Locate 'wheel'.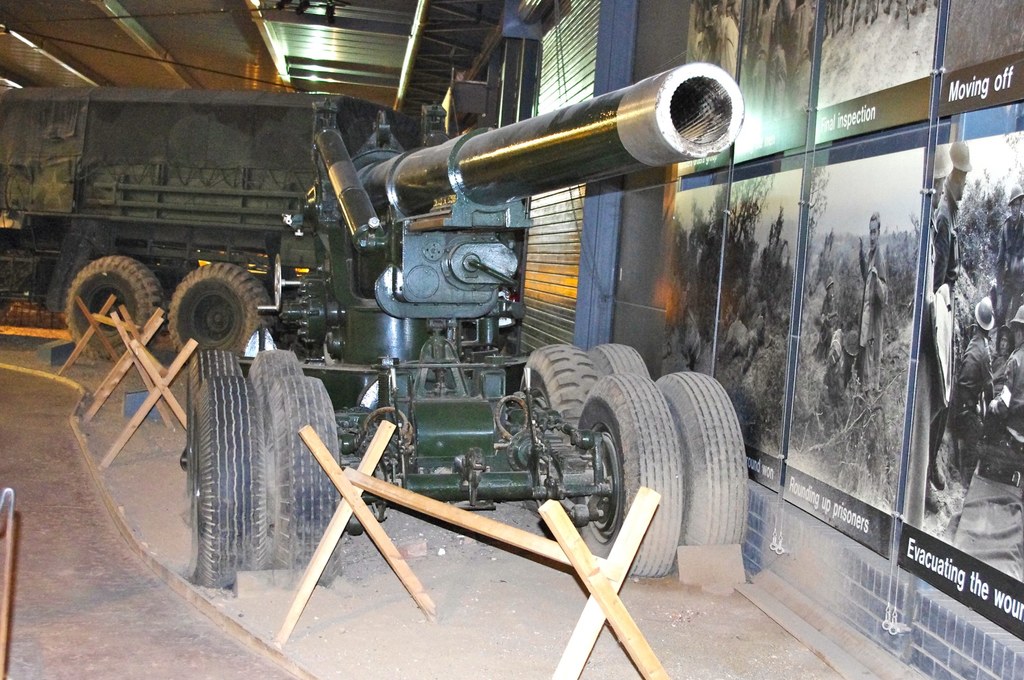
Bounding box: 186, 347, 235, 442.
